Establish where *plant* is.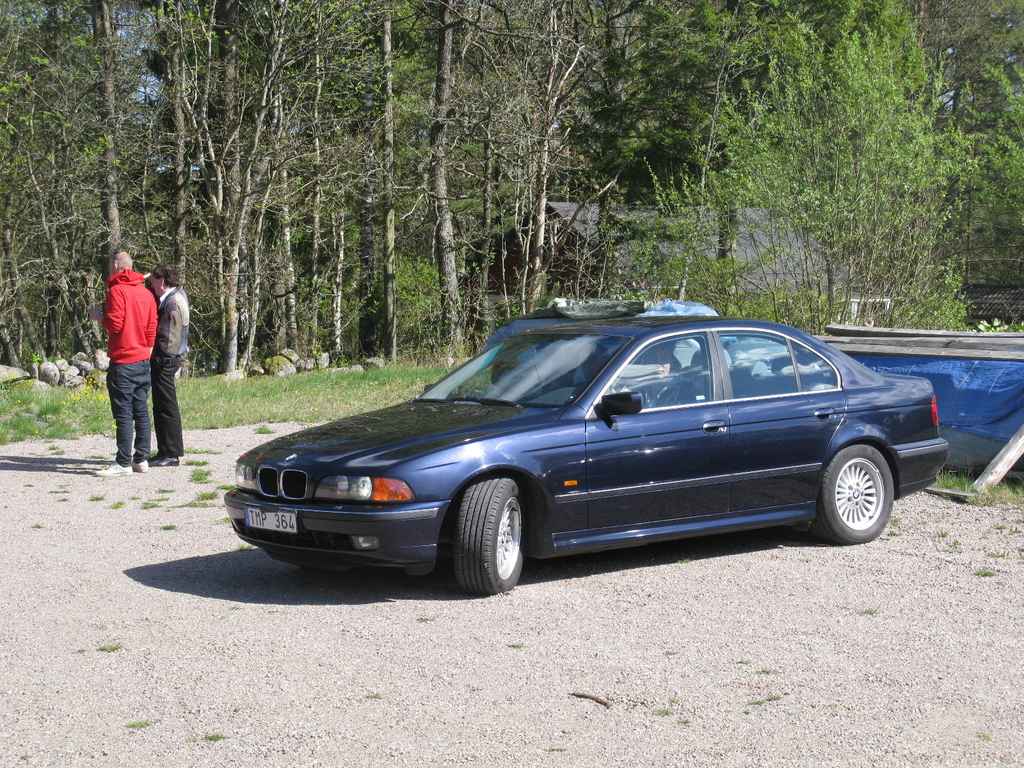
Established at (left=1013, top=542, right=1023, bottom=560).
